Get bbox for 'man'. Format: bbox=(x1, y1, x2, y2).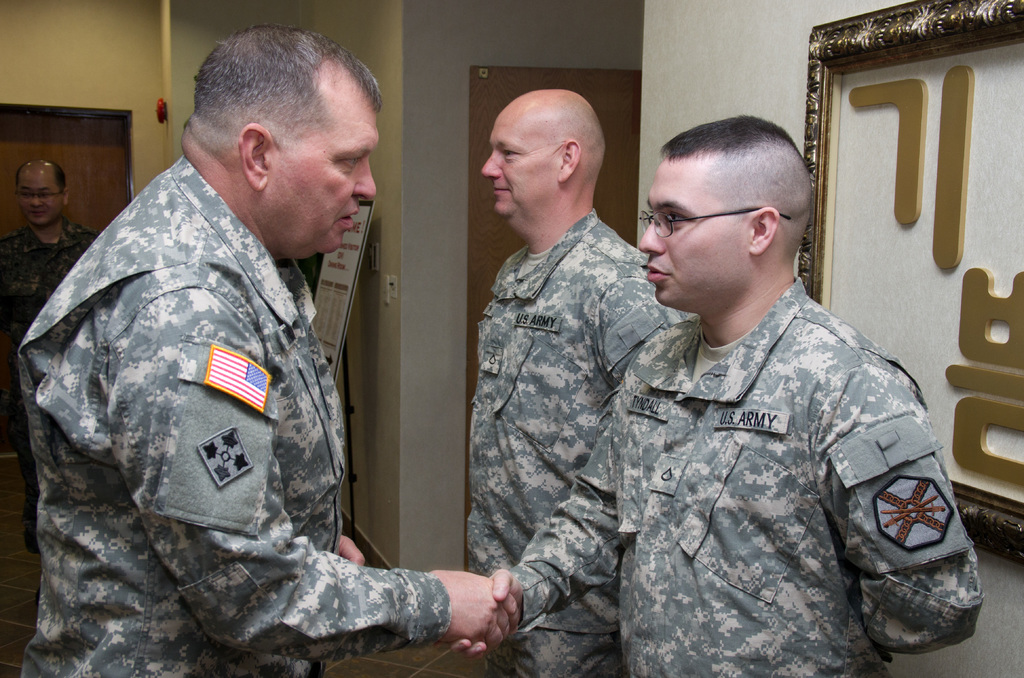
bbox=(472, 83, 695, 677).
